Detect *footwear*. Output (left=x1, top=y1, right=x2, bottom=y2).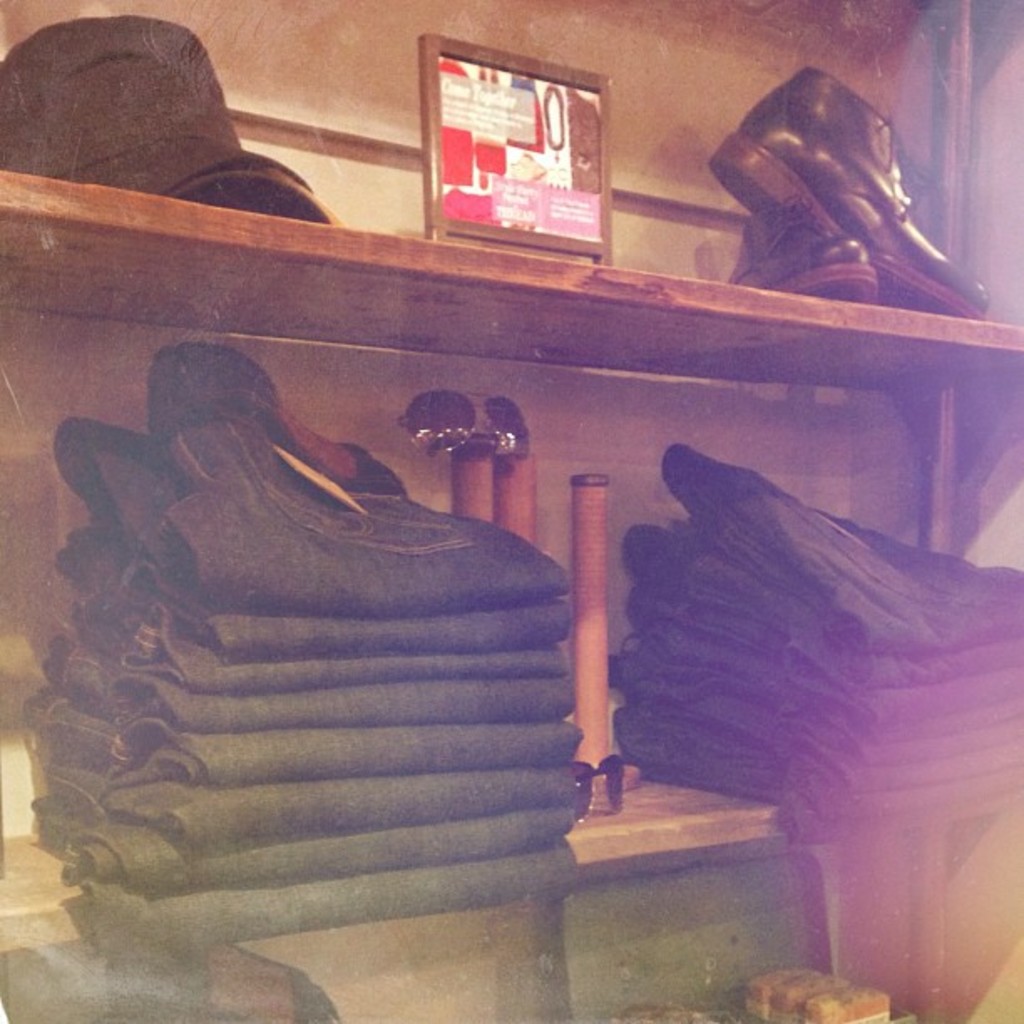
(left=716, top=196, right=883, bottom=303).
